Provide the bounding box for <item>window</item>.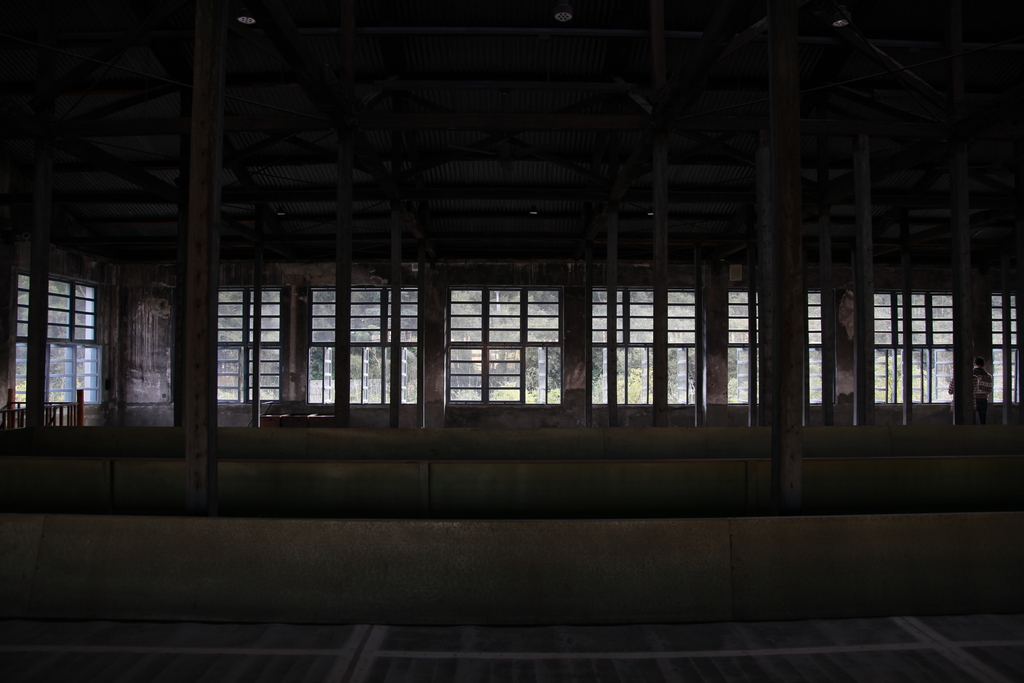
box(216, 290, 282, 399).
